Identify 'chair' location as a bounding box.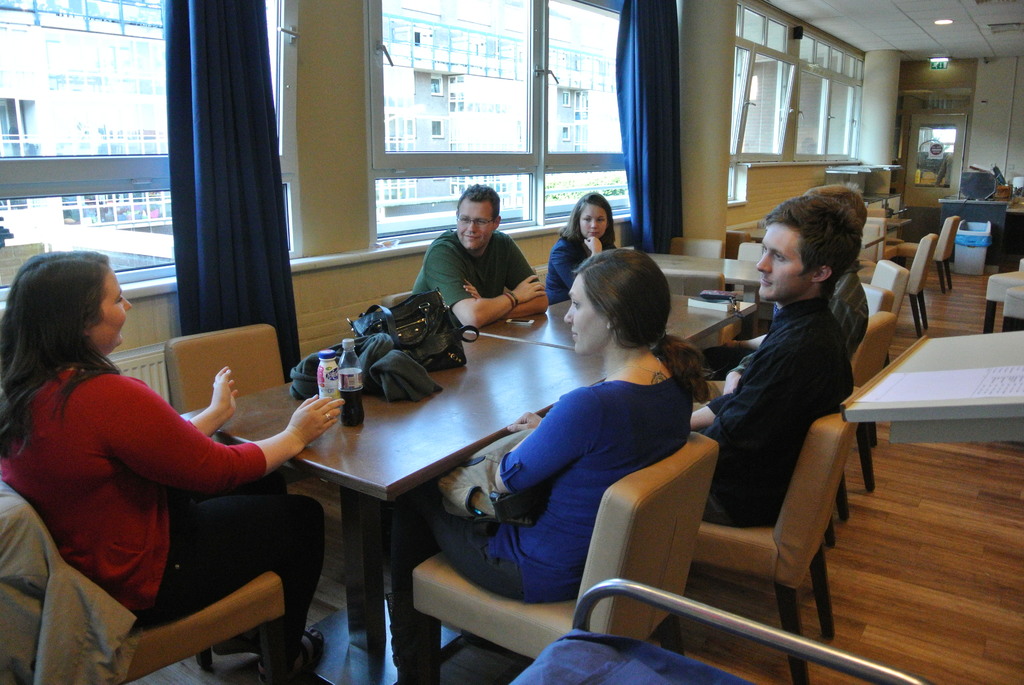
bbox=[661, 269, 724, 295].
